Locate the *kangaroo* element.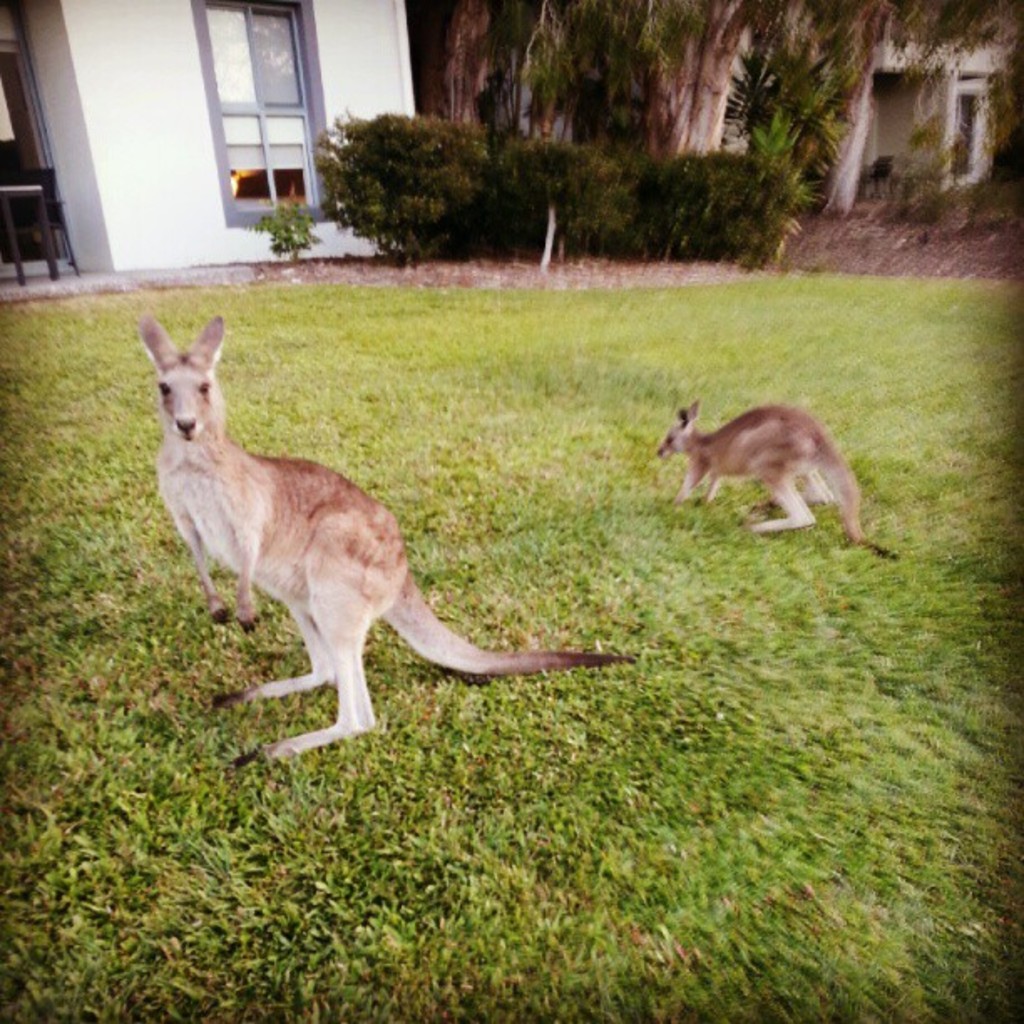
Element bbox: x1=142, y1=320, x2=637, y2=761.
